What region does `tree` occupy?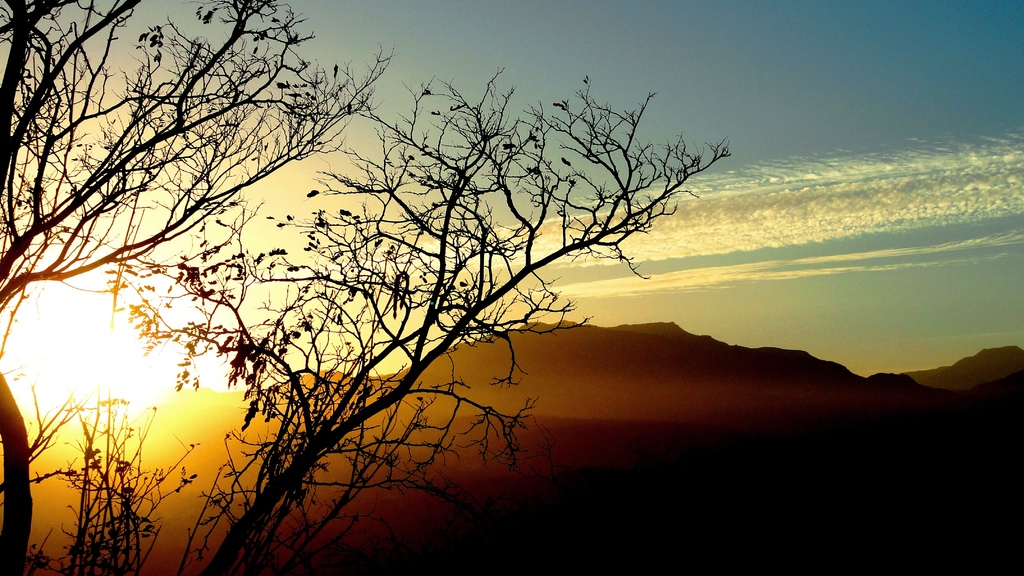
[0, 0, 732, 575].
